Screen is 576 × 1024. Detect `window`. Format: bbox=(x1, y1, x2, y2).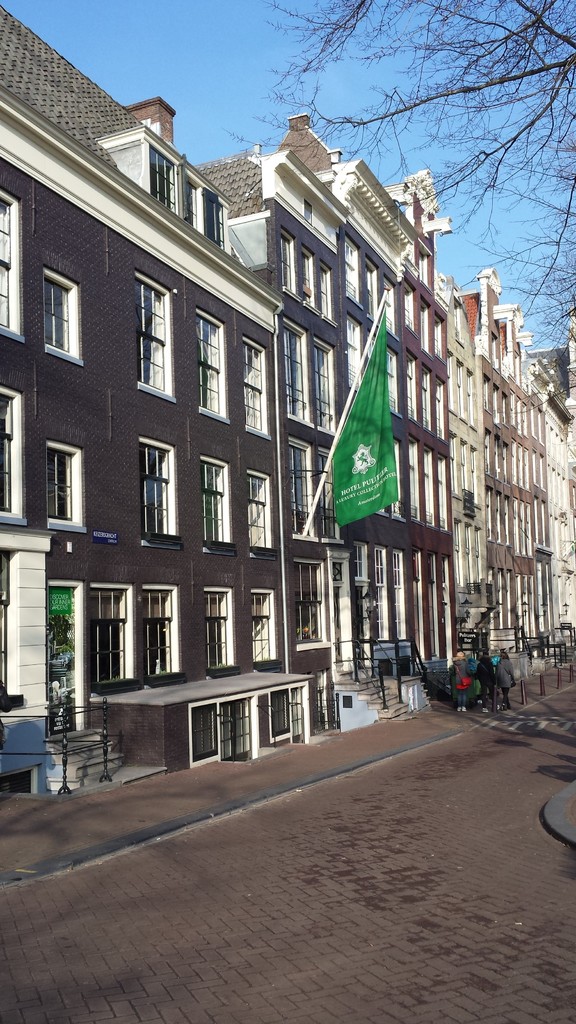
bbox=(421, 367, 431, 431).
